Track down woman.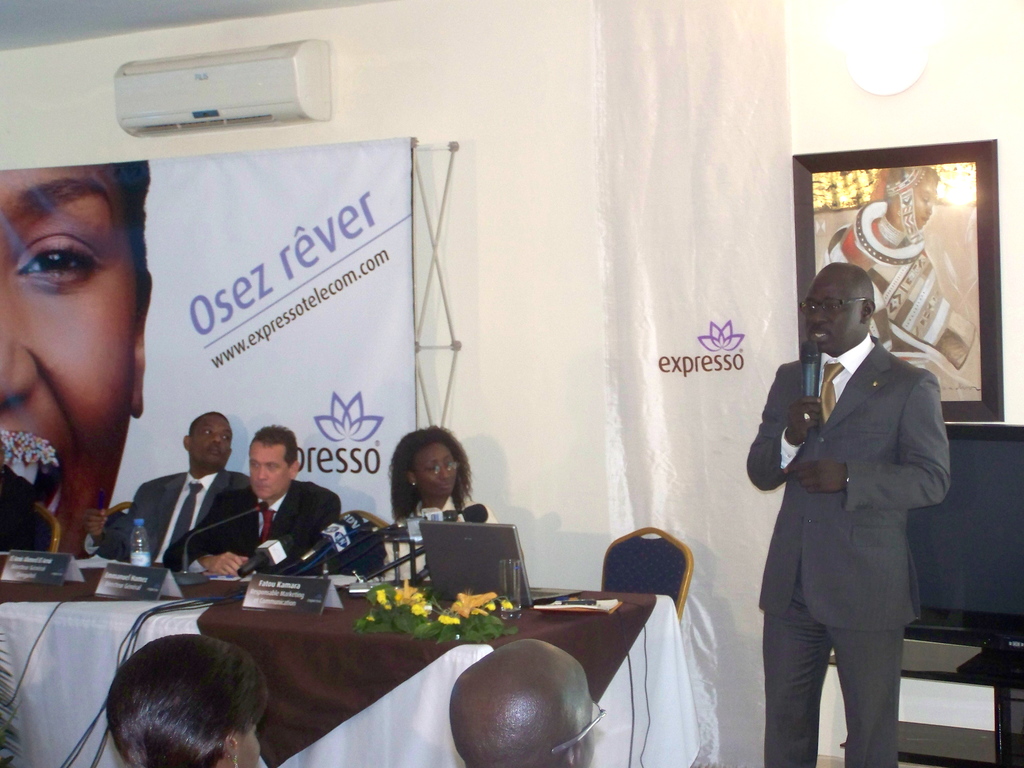
Tracked to bbox=(93, 627, 260, 767).
